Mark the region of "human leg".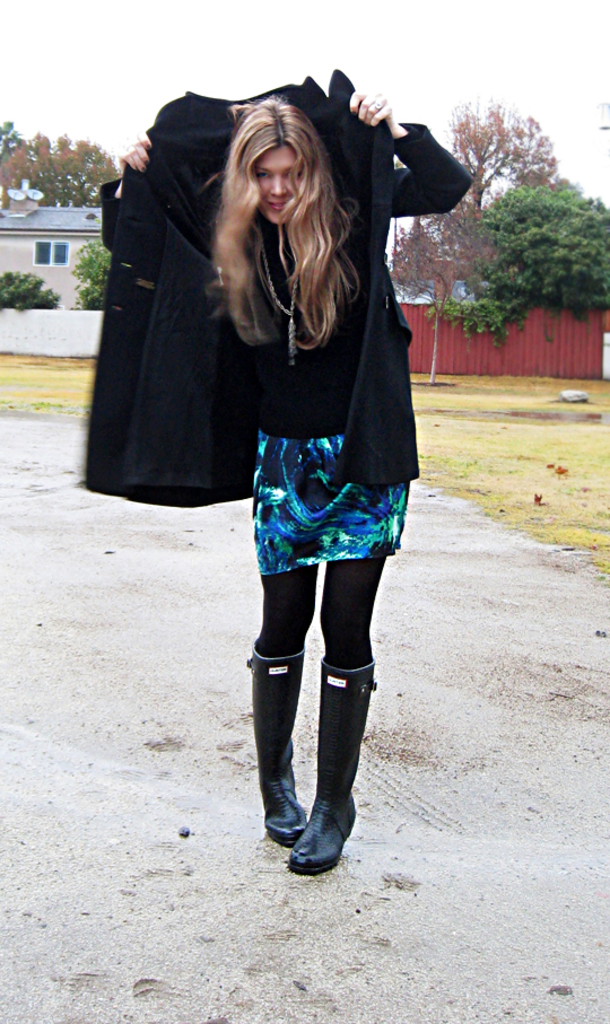
Region: crop(245, 524, 306, 835).
